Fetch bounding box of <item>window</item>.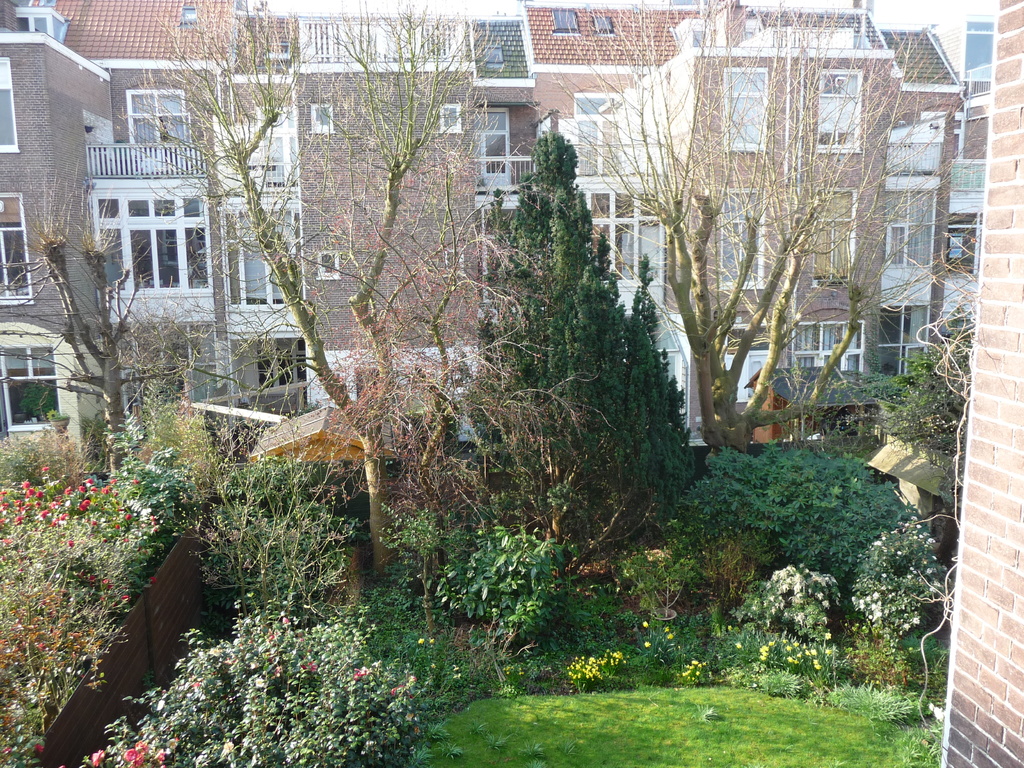
Bbox: {"x1": 221, "y1": 199, "x2": 307, "y2": 310}.
